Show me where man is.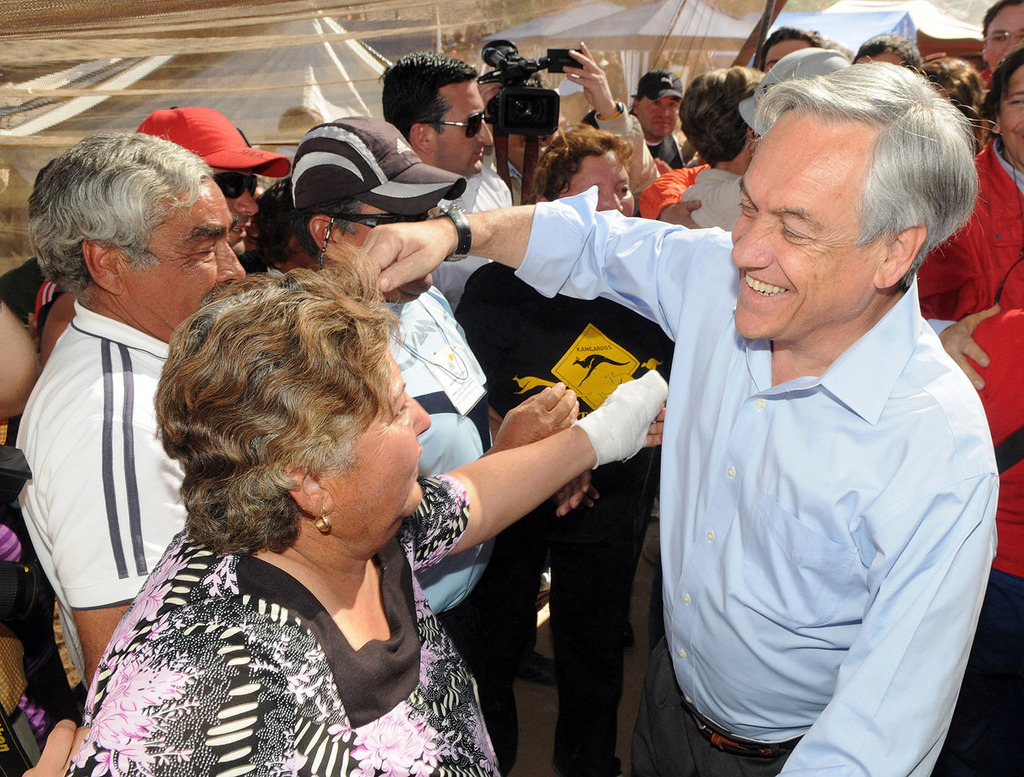
man is at detection(288, 115, 592, 618).
